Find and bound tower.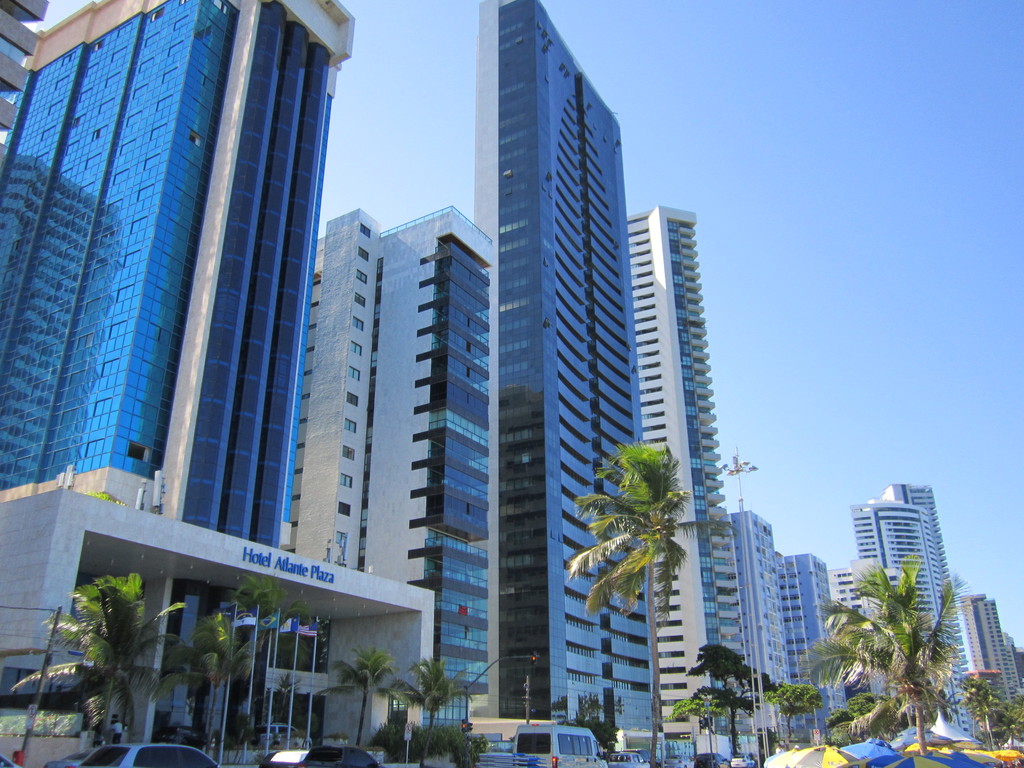
Bound: BBox(288, 211, 501, 767).
